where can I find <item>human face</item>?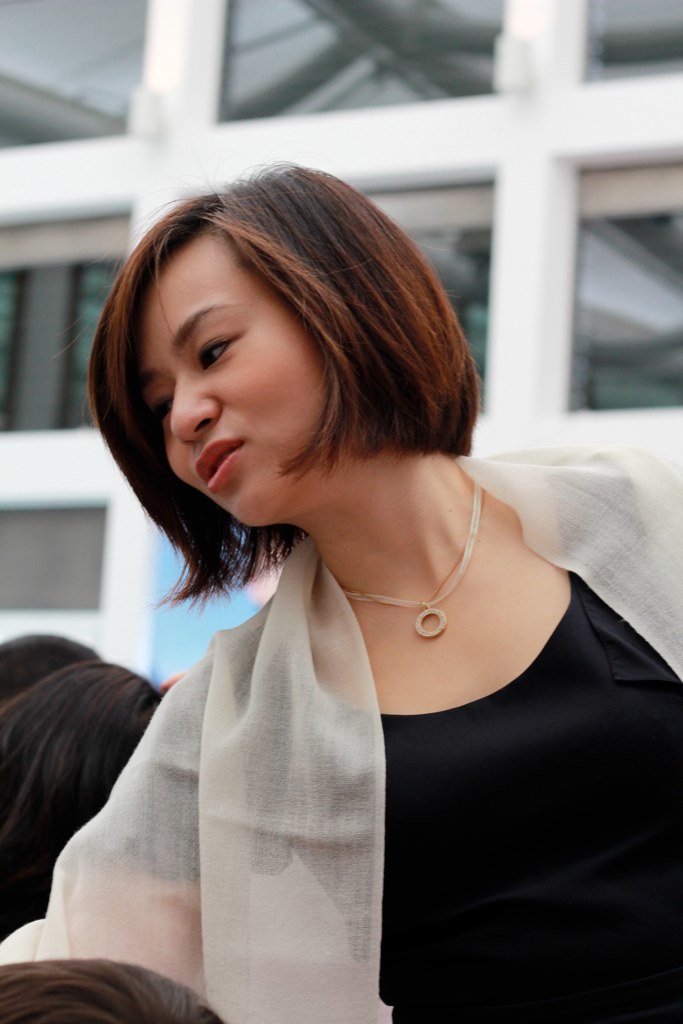
You can find it at (135,228,329,527).
